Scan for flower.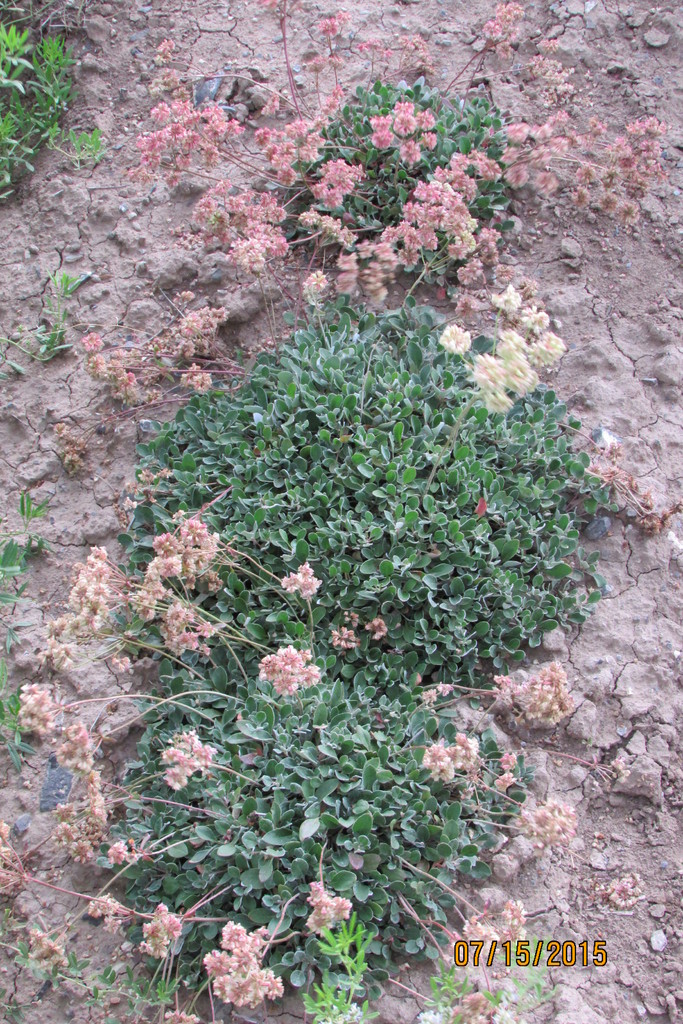
Scan result: [520,796,576,848].
